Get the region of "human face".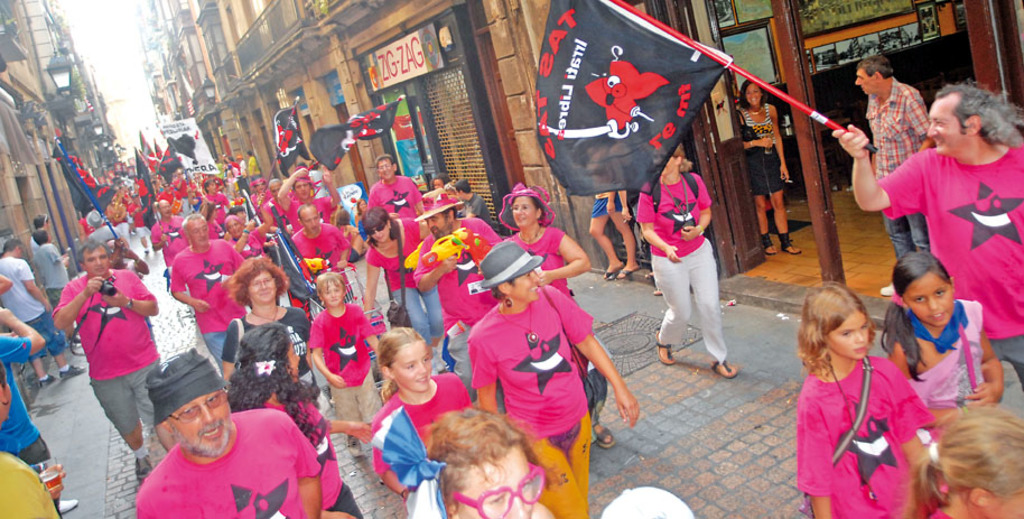
<box>511,193,537,229</box>.
